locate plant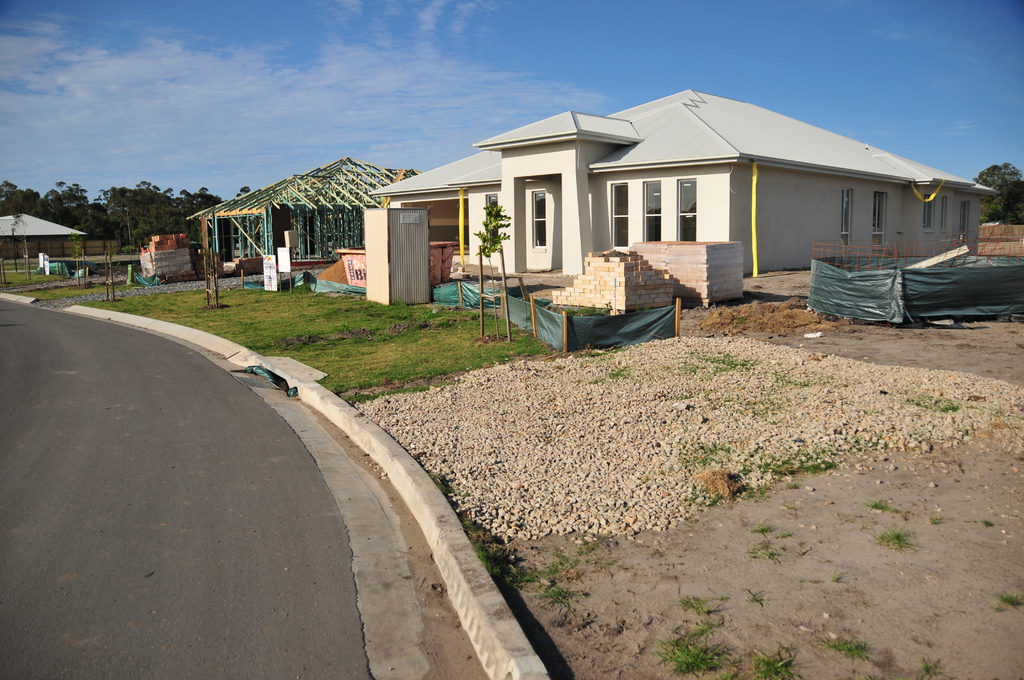
(x1=929, y1=518, x2=939, y2=528)
